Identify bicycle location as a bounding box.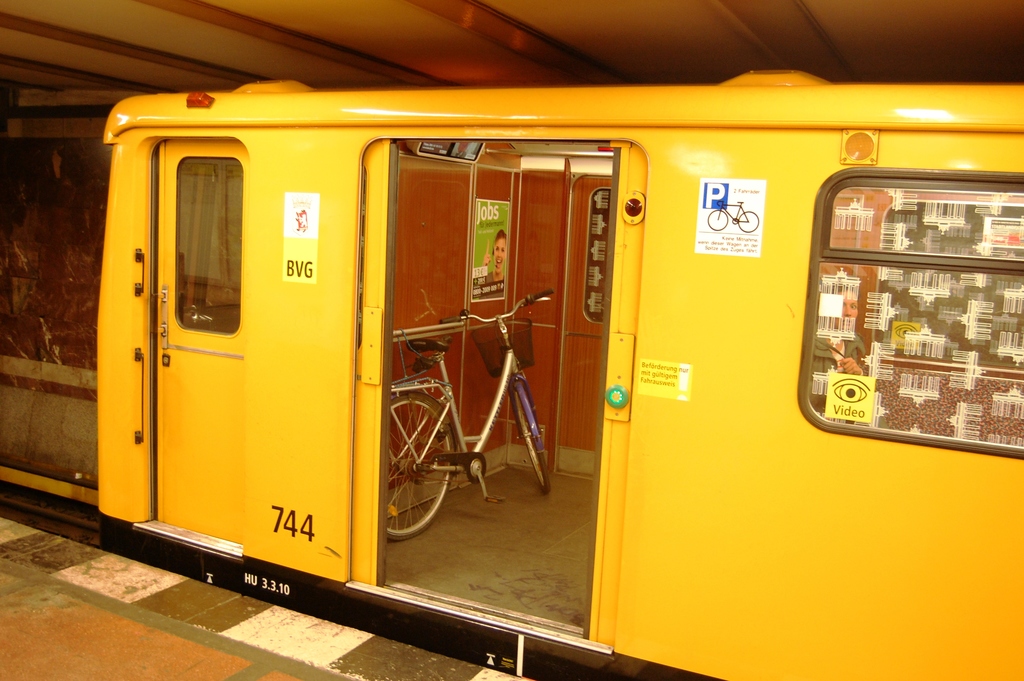
pyautogui.locateOnScreen(371, 283, 548, 537).
